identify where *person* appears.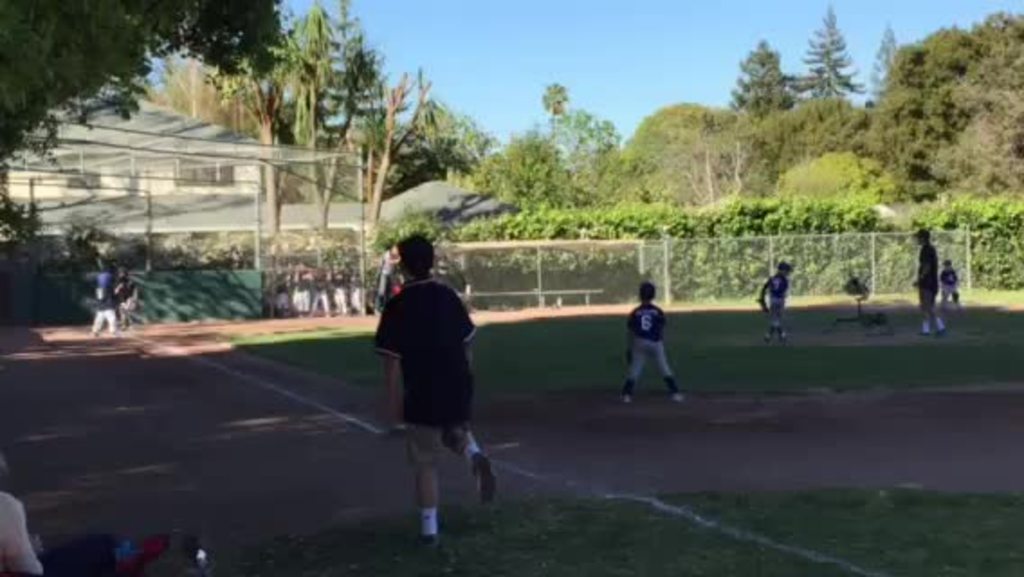
Appears at <bbox>910, 227, 946, 335</bbox>.
